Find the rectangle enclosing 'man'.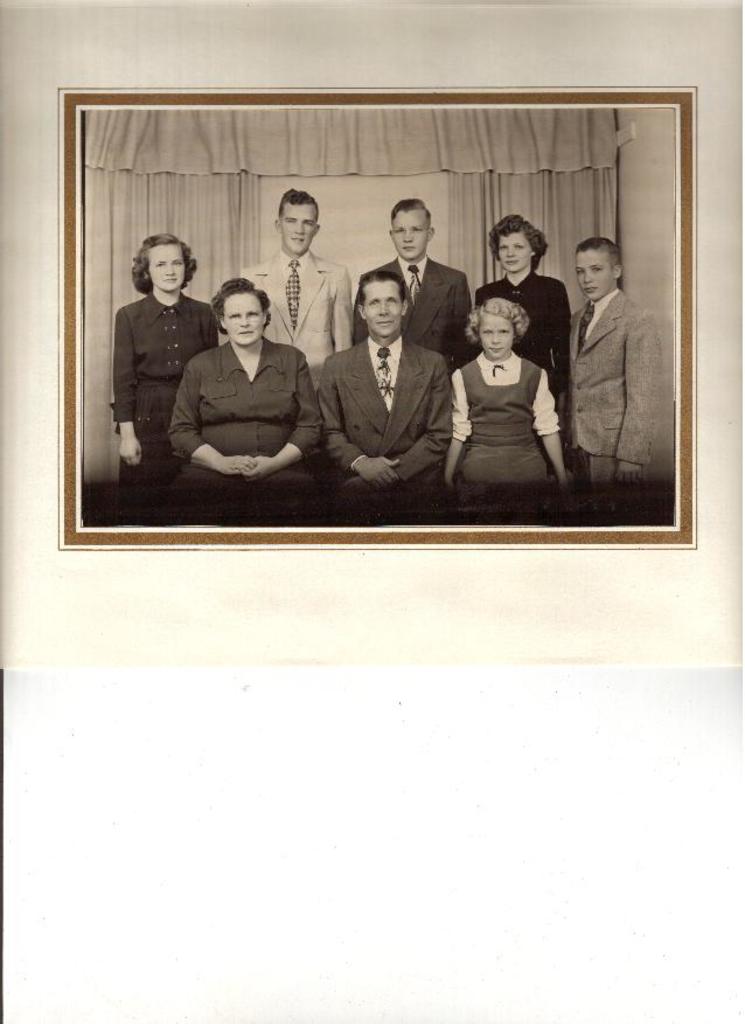
[left=361, top=190, right=474, bottom=365].
